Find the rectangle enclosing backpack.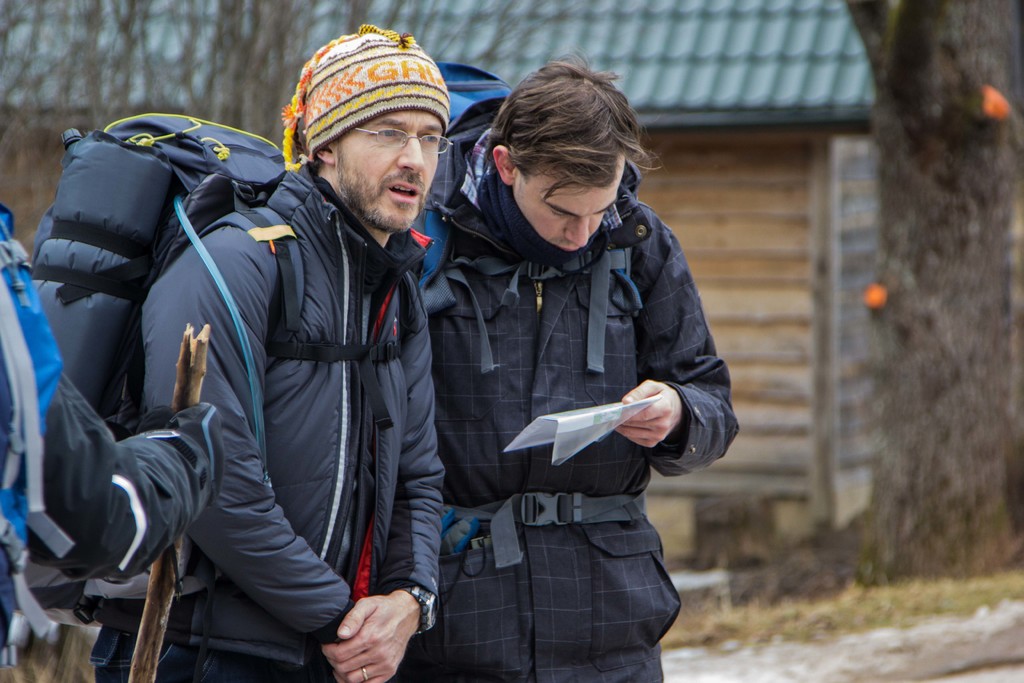
30 113 287 415.
